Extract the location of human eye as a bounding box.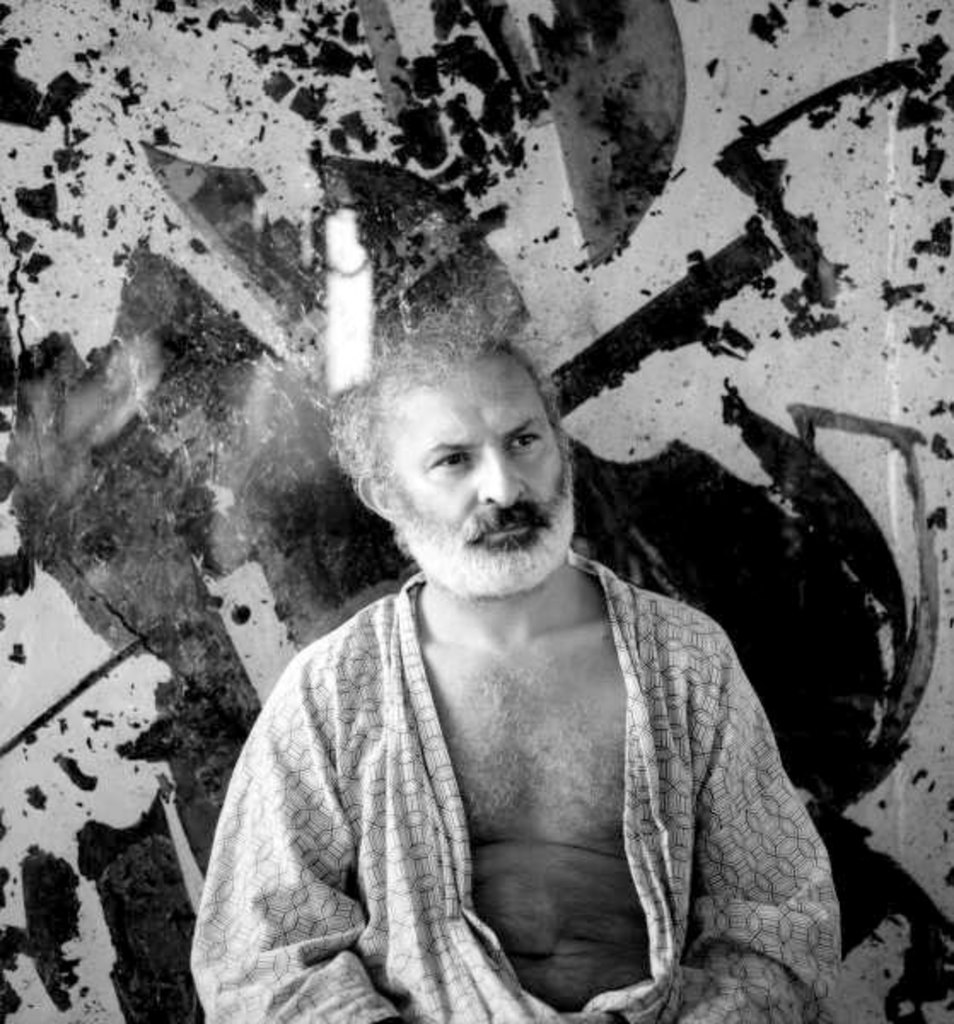
{"x1": 432, "y1": 445, "x2": 473, "y2": 466}.
